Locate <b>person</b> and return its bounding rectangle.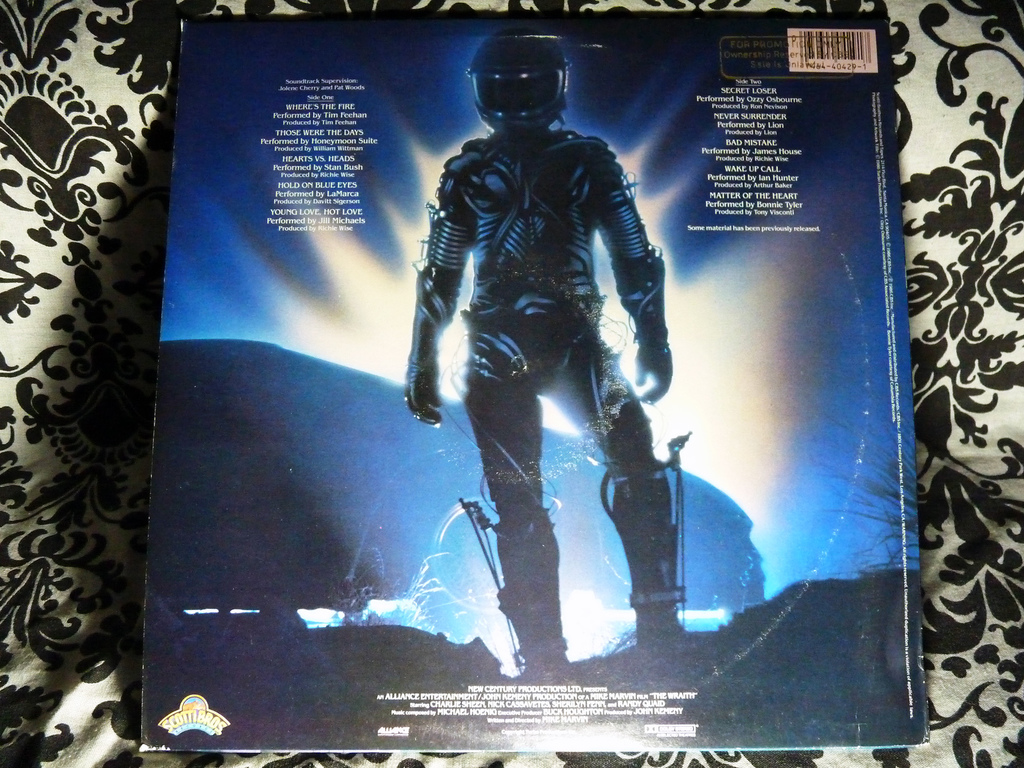
left=396, top=47, right=689, bottom=703.
